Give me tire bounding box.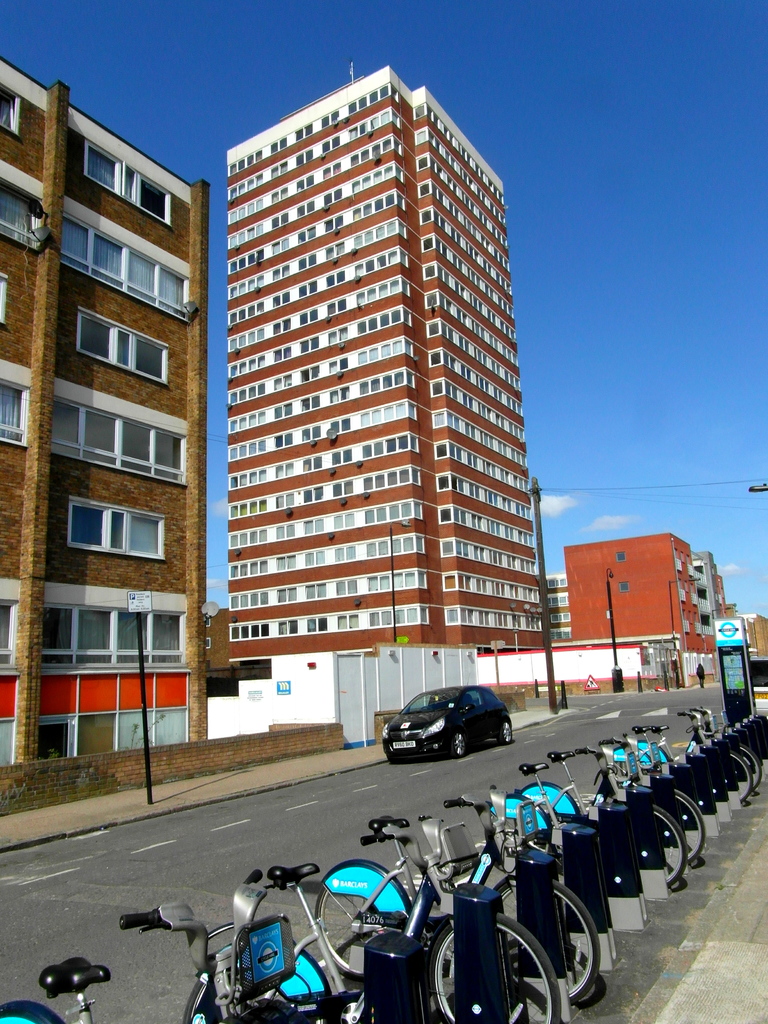
BBox(455, 735, 467, 755).
